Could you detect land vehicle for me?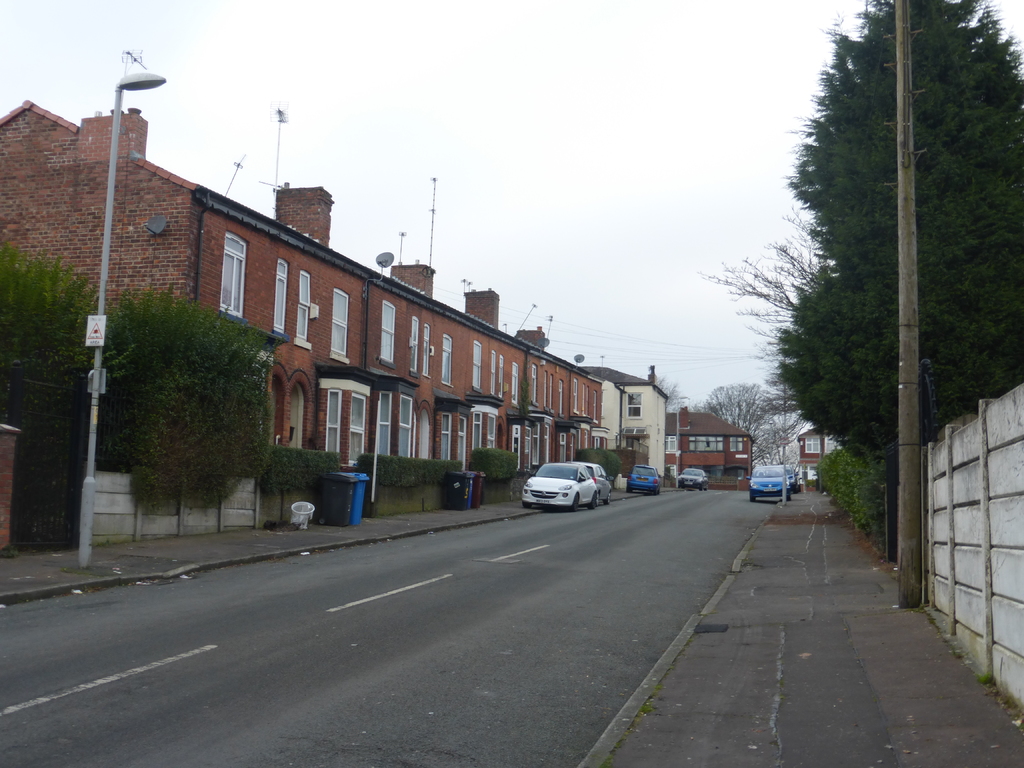
Detection result: x1=786 y1=463 x2=802 y2=492.
